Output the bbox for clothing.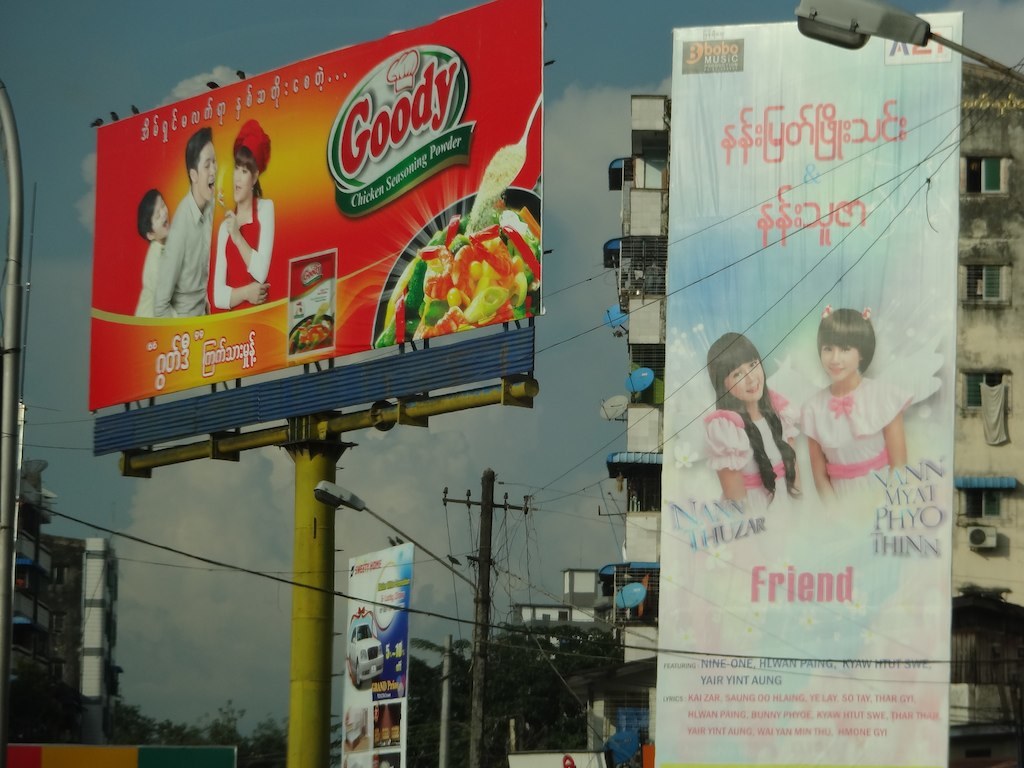
x1=154 y1=190 x2=213 y2=317.
